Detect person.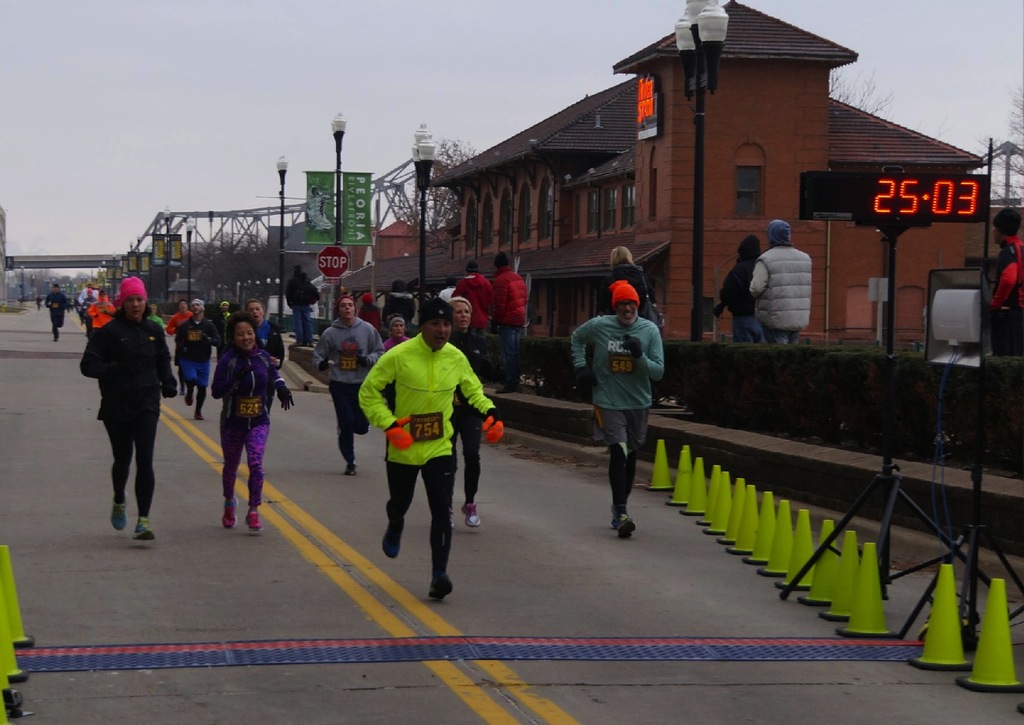
Detected at box(579, 257, 669, 548).
